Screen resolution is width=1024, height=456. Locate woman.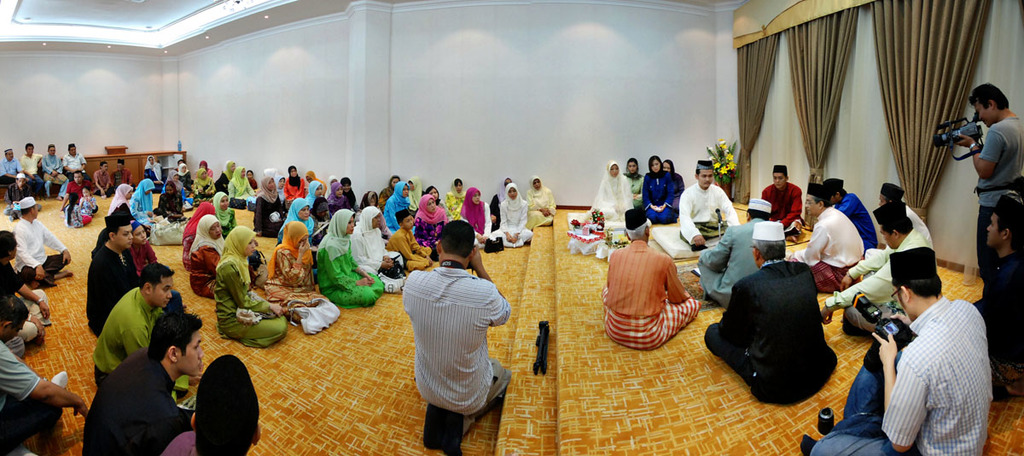
[x1=215, y1=185, x2=239, y2=238].
